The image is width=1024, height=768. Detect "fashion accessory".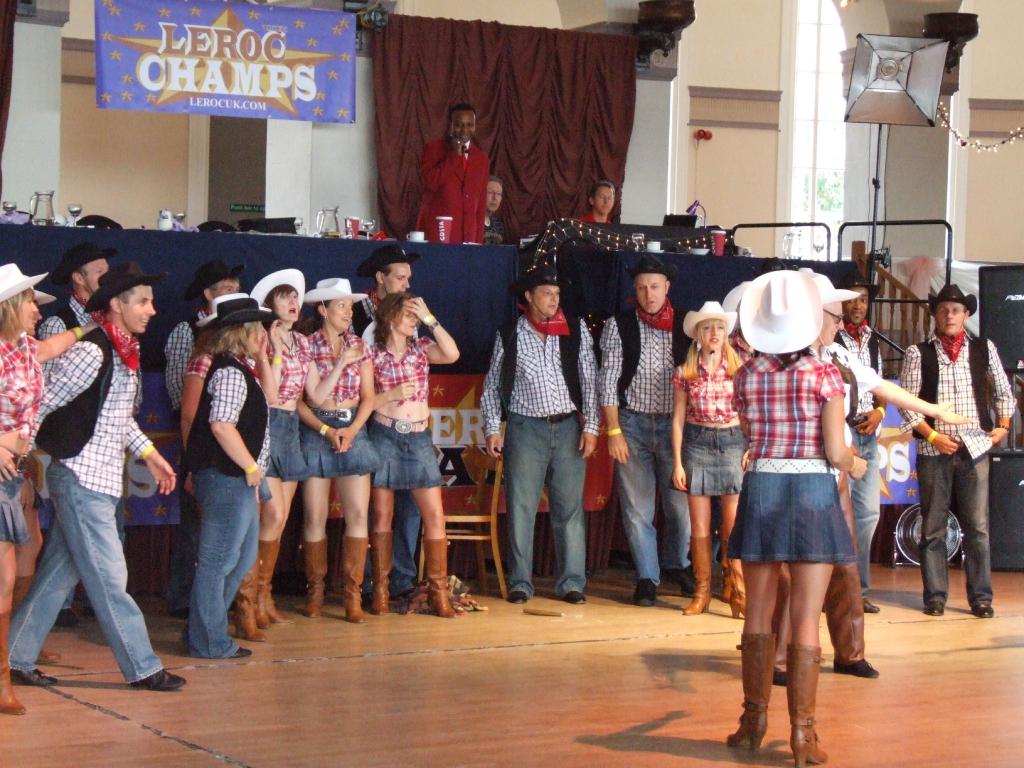
Detection: {"x1": 320, "y1": 426, "x2": 328, "y2": 436}.
